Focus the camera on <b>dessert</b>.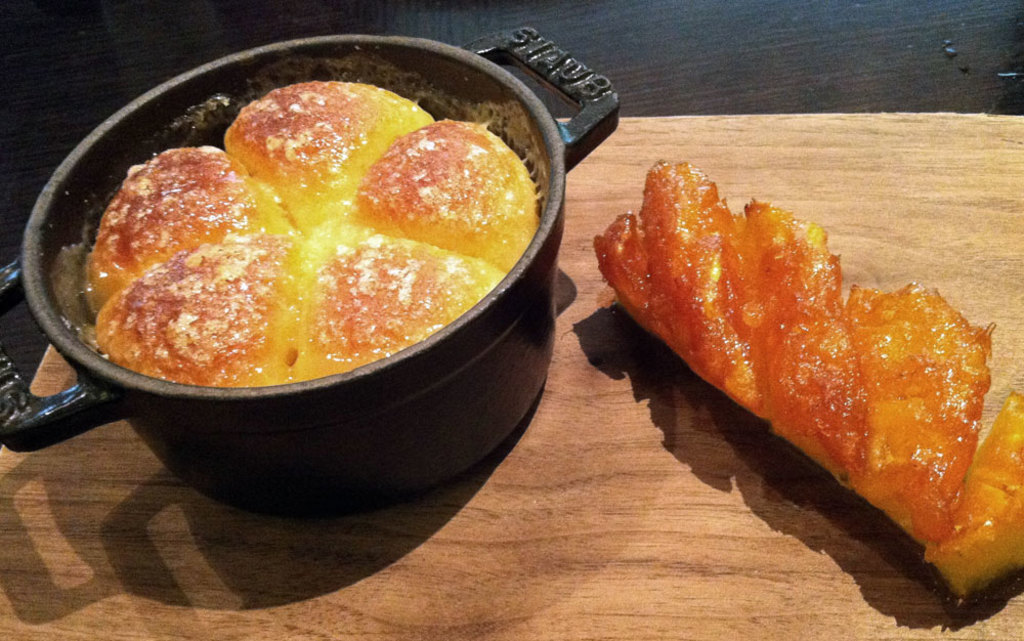
Focus region: (x1=578, y1=166, x2=1018, y2=610).
